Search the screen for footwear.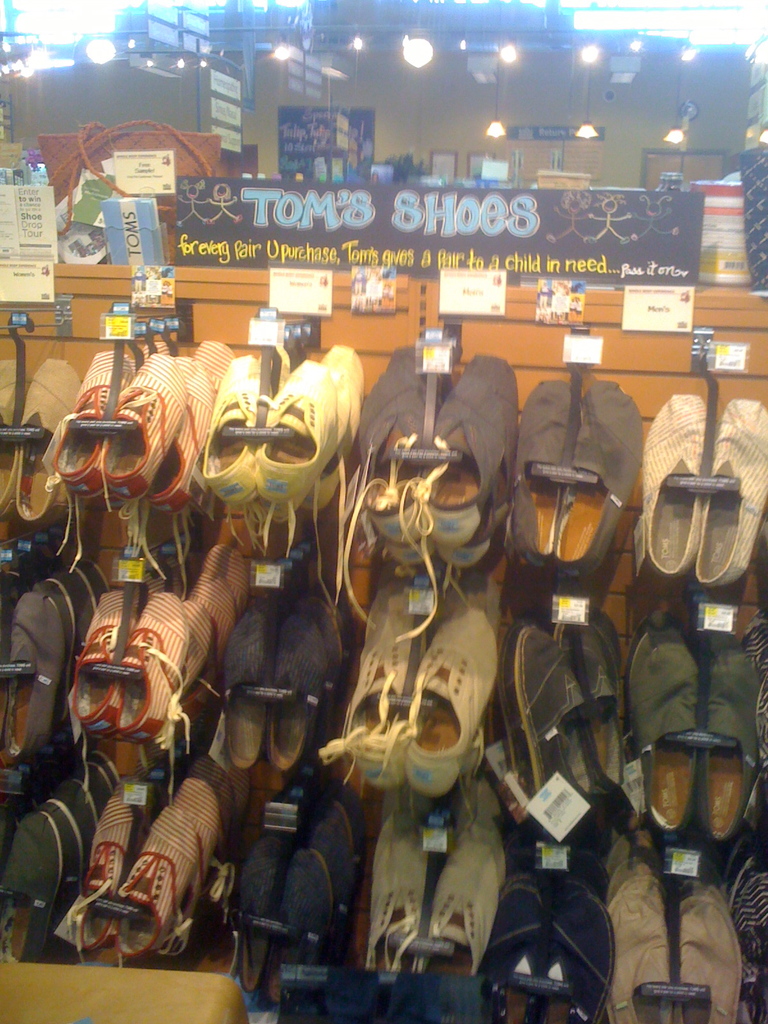
Found at 606/832/739/1023.
